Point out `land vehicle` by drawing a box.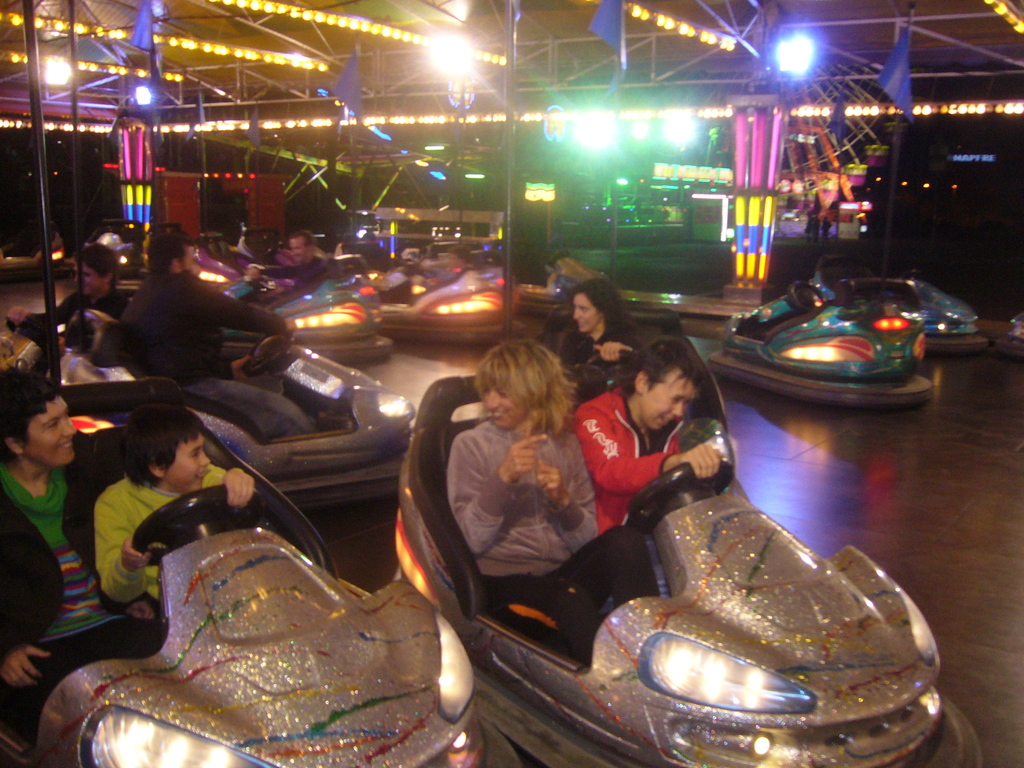
0,220,65,289.
